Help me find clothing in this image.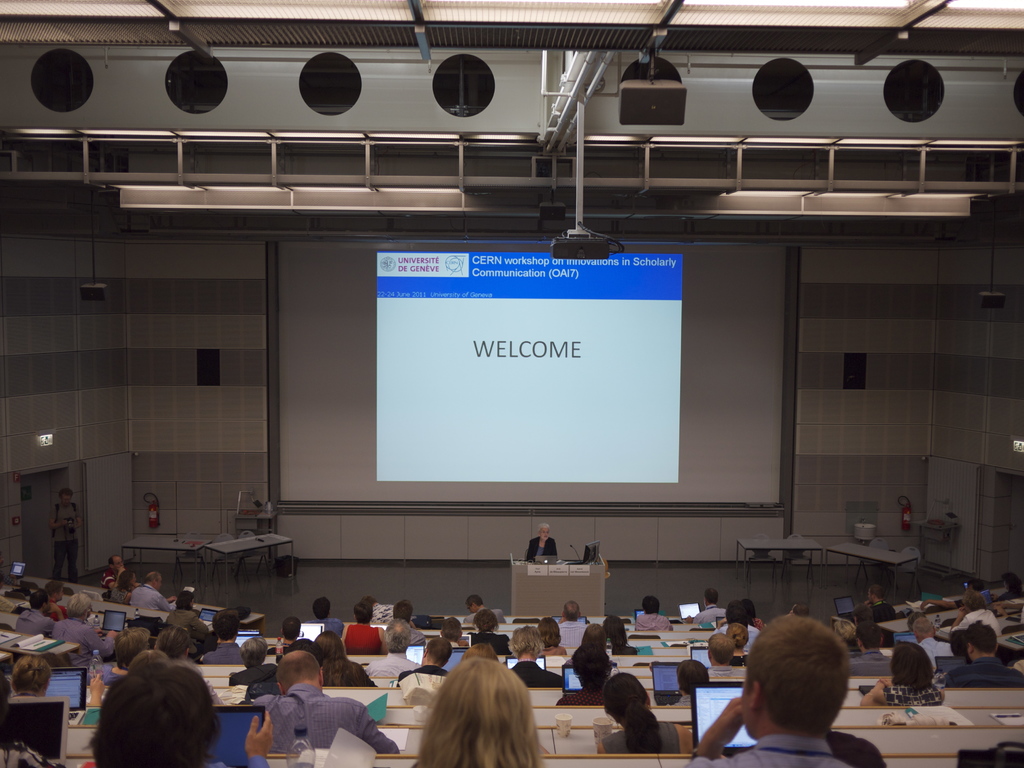
Found it: pyautogui.locateOnScreen(951, 608, 1002, 636).
